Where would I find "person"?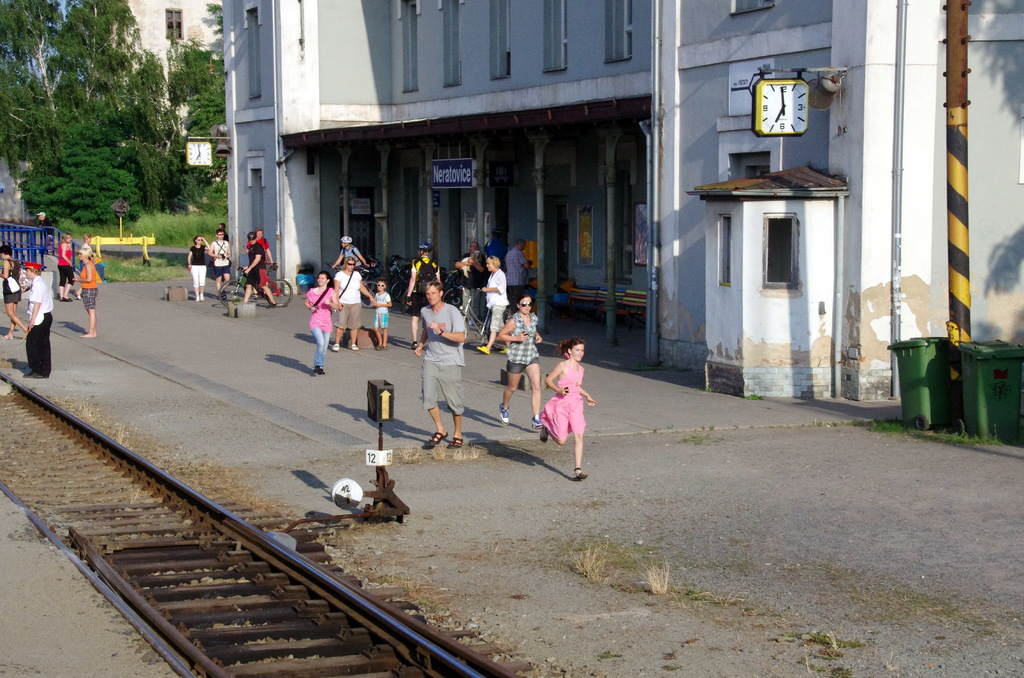
At 187, 233, 212, 303.
